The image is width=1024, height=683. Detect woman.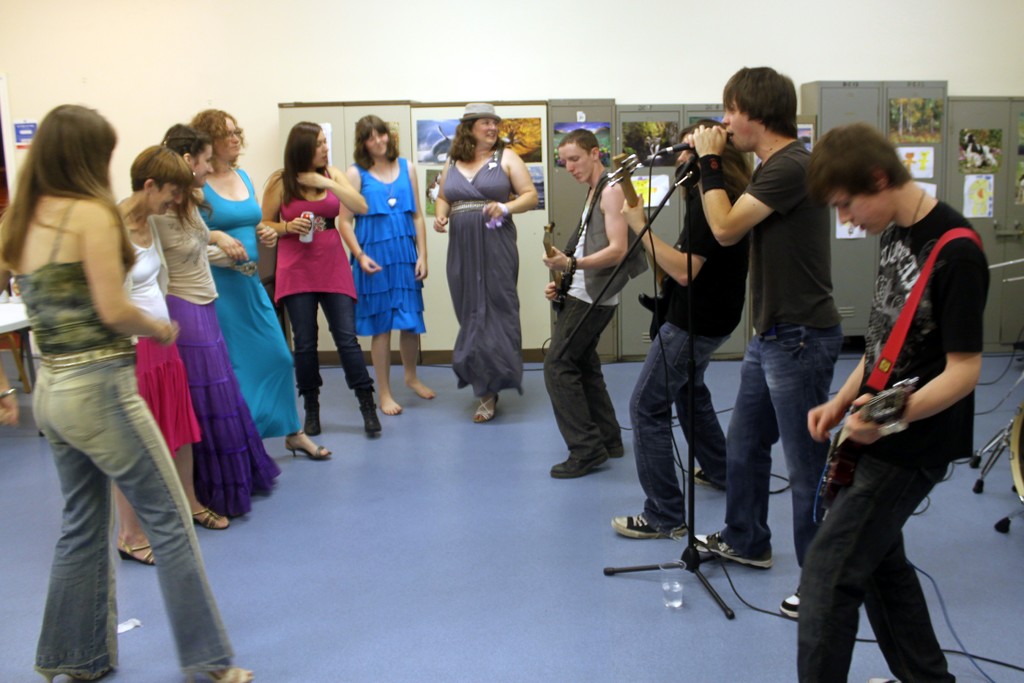
Detection: bbox=[609, 120, 753, 538].
